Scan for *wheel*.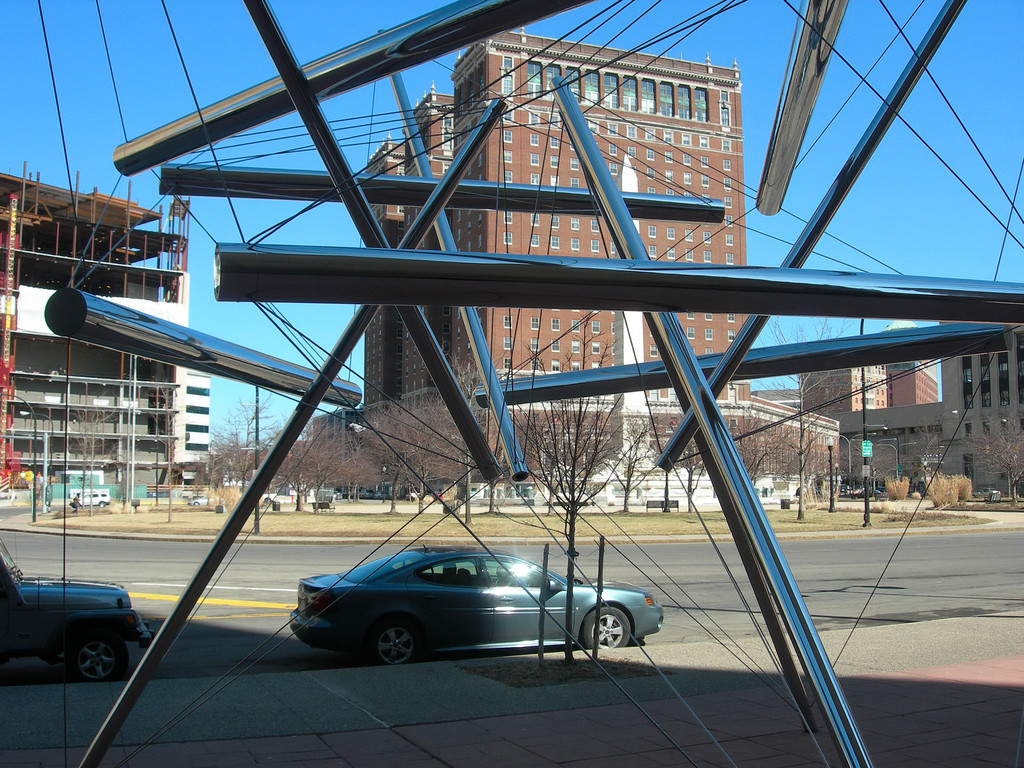
Scan result: bbox=[369, 617, 424, 667].
